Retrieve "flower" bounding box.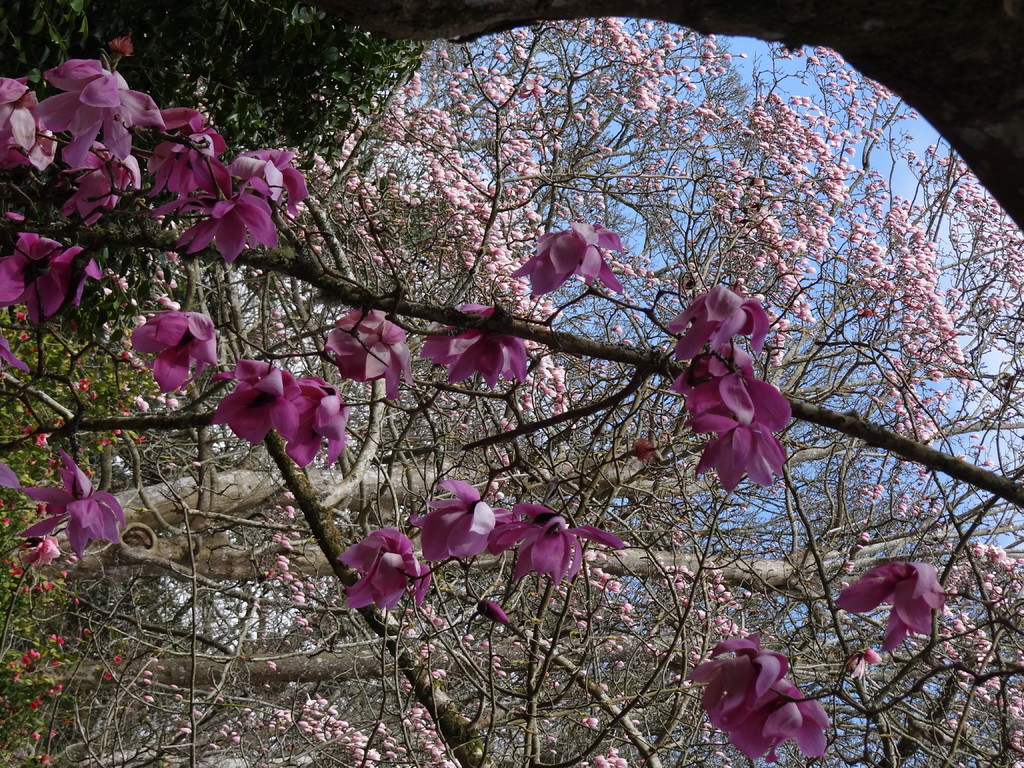
Bounding box: (left=486, top=598, right=506, bottom=626).
